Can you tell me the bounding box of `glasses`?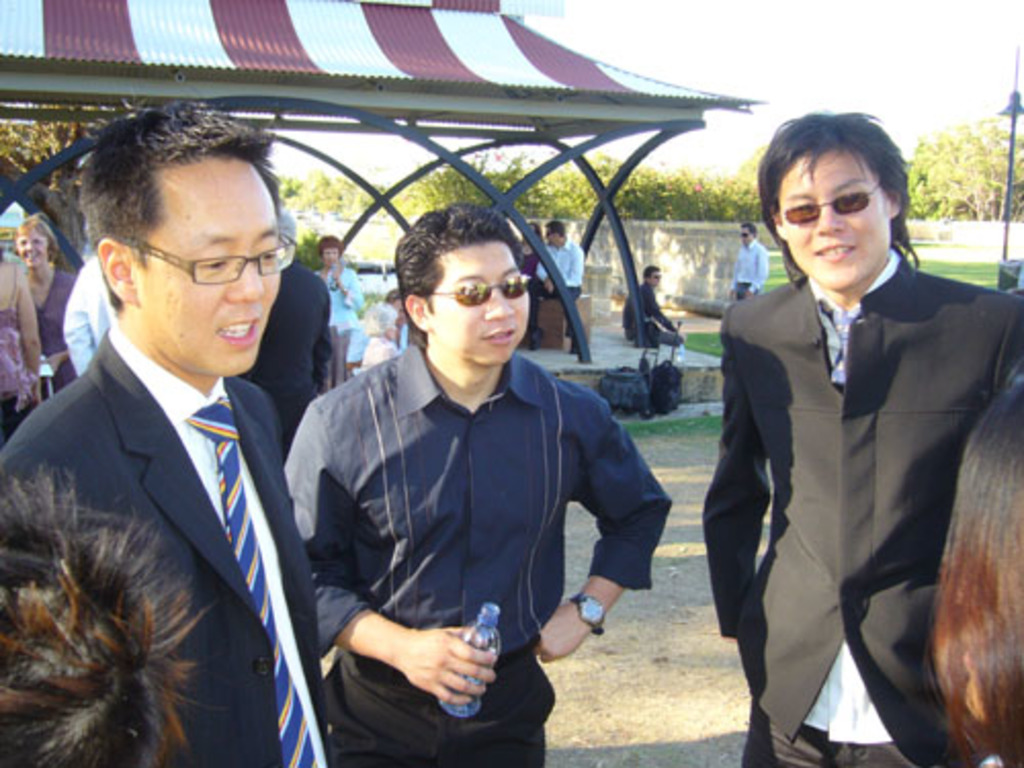
box(426, 272, 530, 309).
